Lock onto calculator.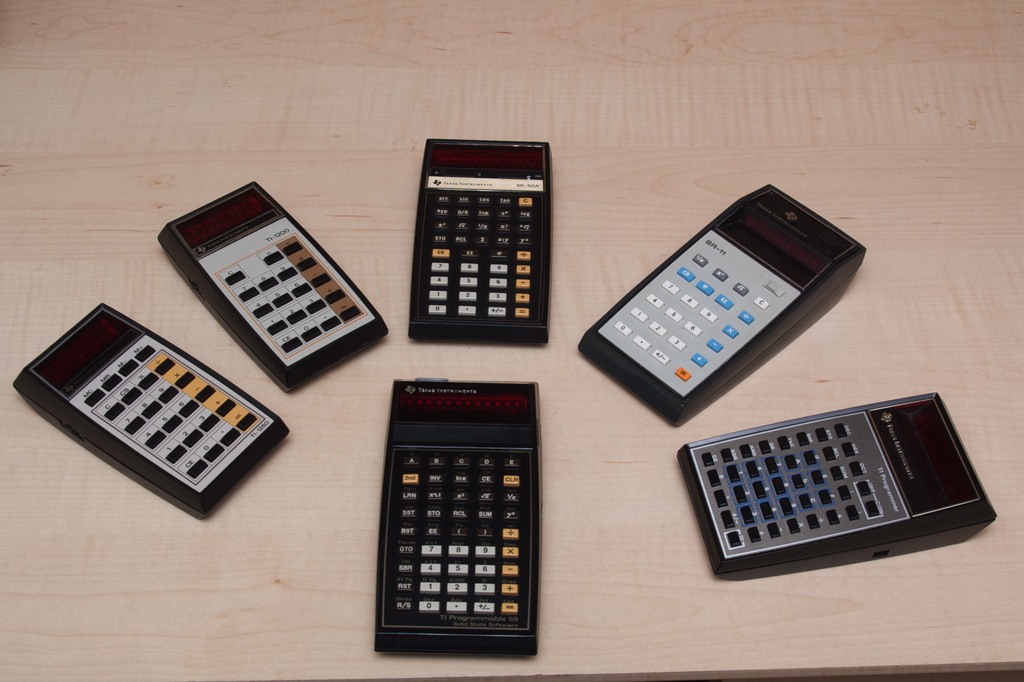
Locked: bbox(577, 181, 868, 429).
